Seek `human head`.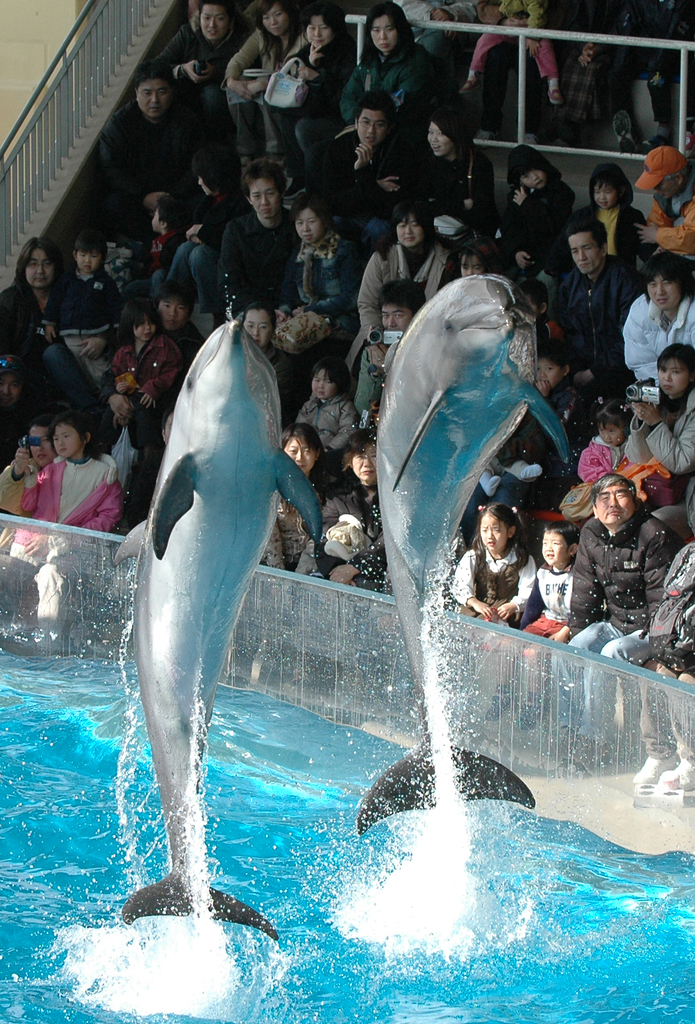
[302, 1, 337, 49].
